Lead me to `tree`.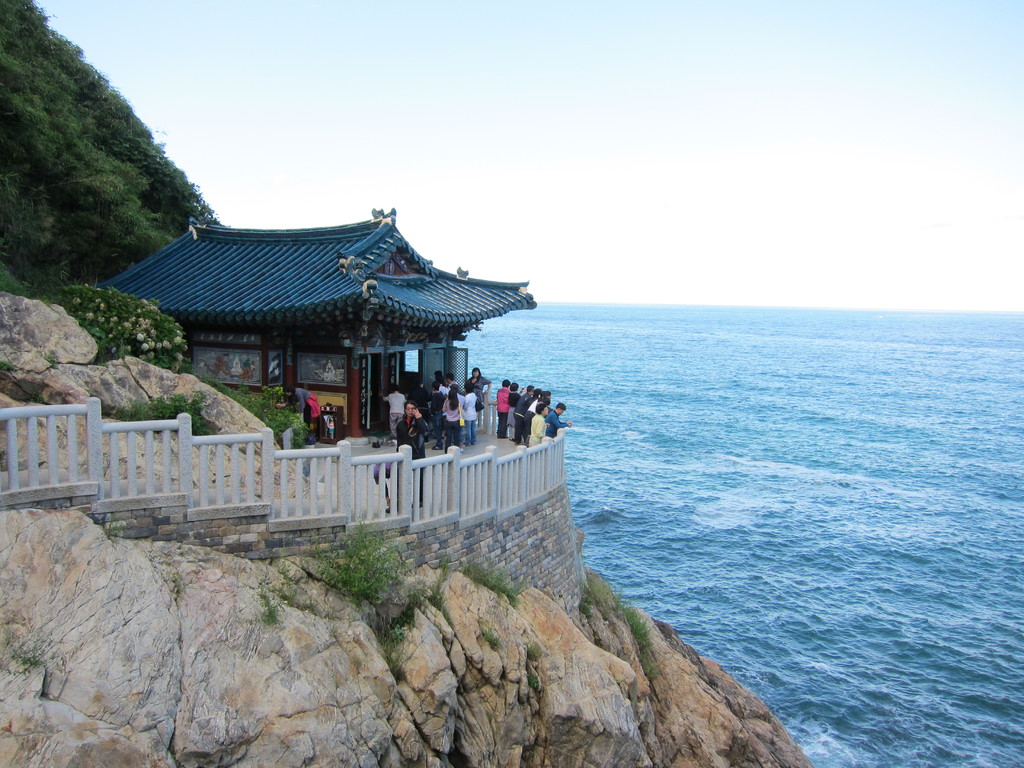
Lead to pyautogui.locateOnScreen(57, 285, 189, 371).
